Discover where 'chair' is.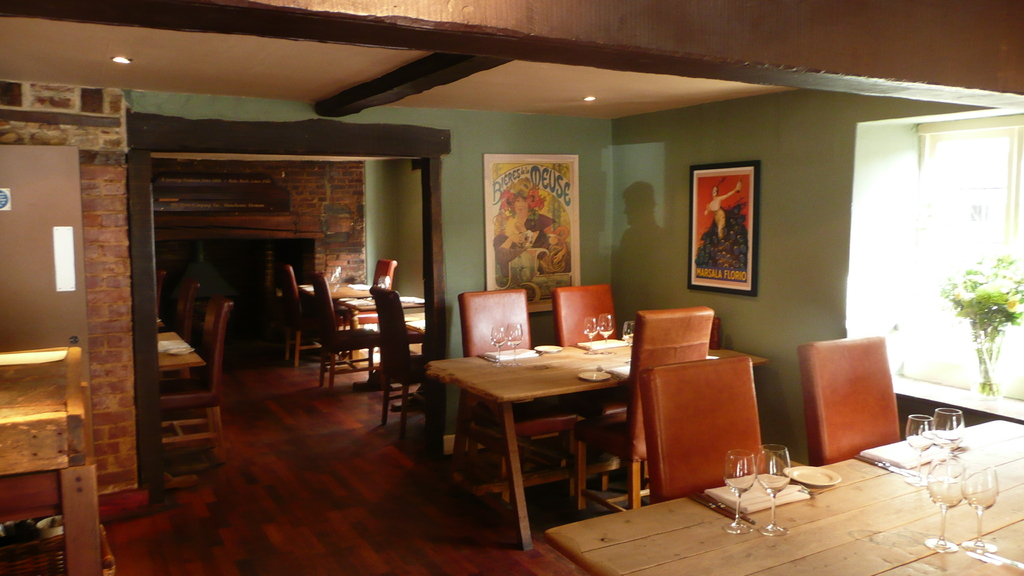
Discovered at region(283, 264, 329, 371).
